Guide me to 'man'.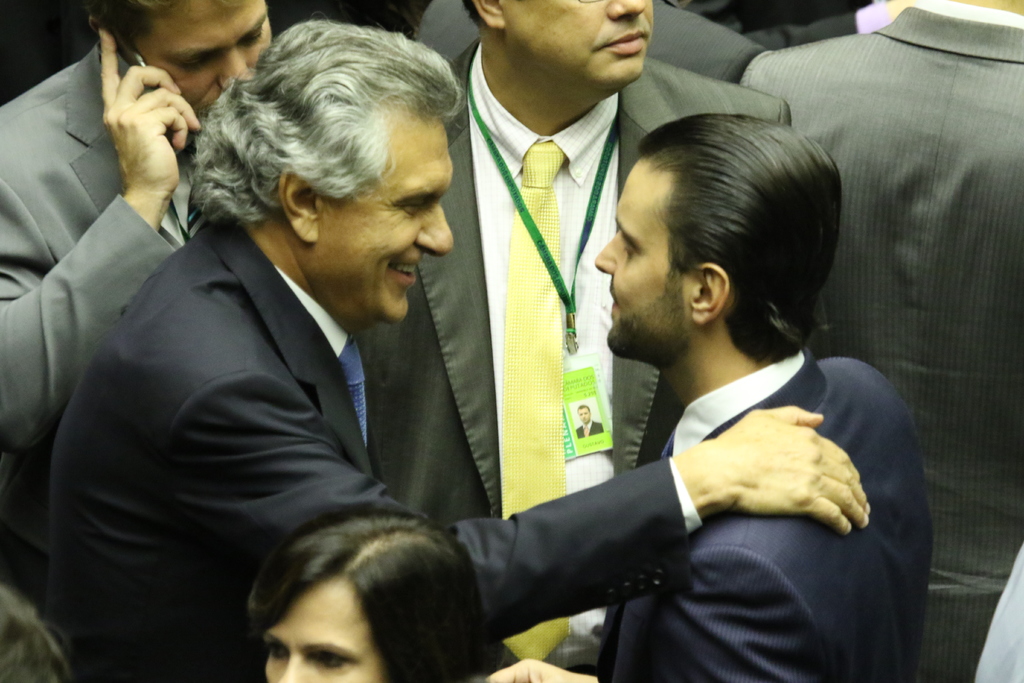
Guidance: <region>40, 13, 867, 682</region>.
